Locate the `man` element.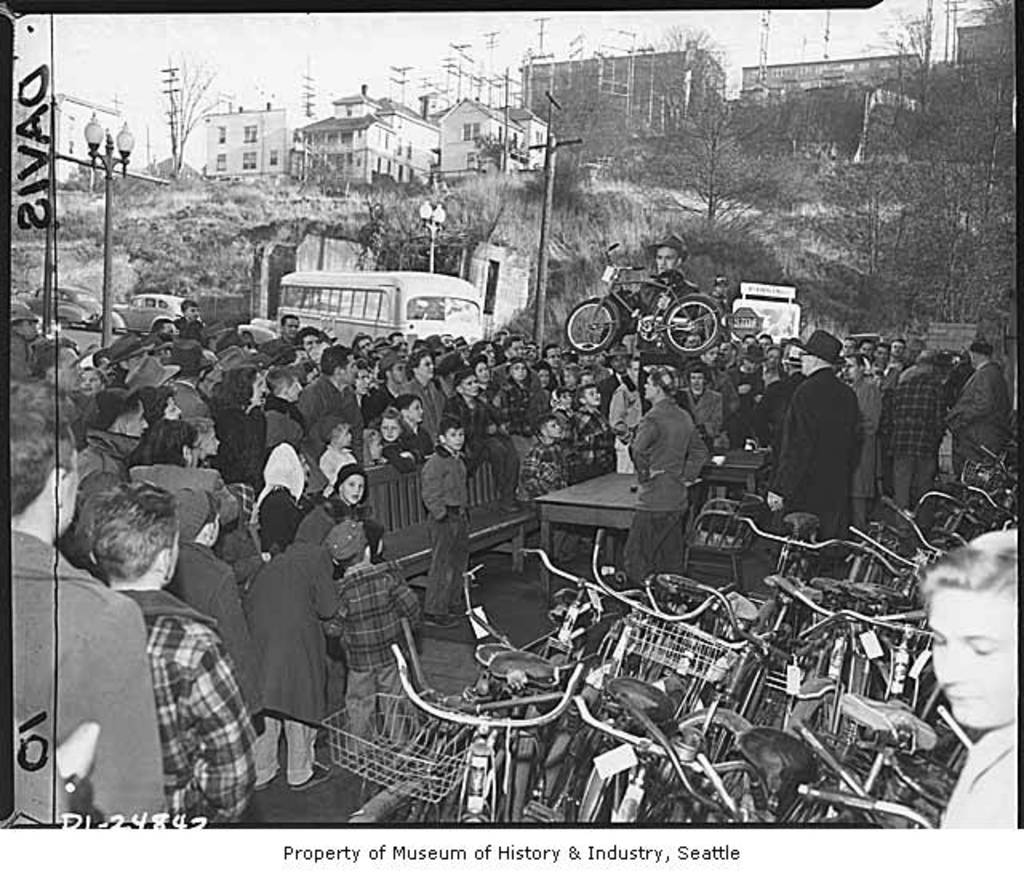
Element bbox: [915,523,1022,832].
